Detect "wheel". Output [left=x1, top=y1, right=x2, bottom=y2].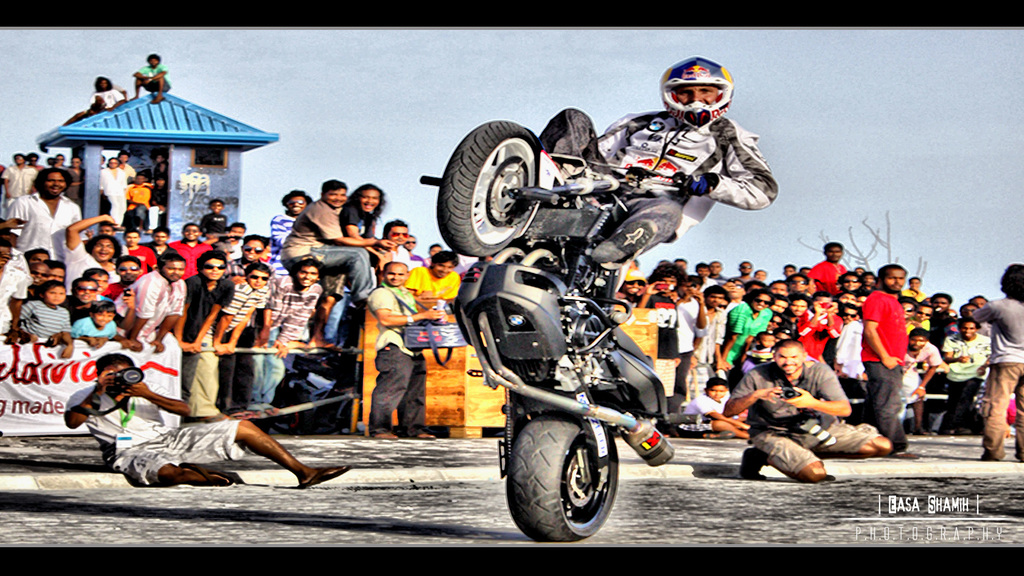
[left=436, top=119, right=539, bottom=257].
